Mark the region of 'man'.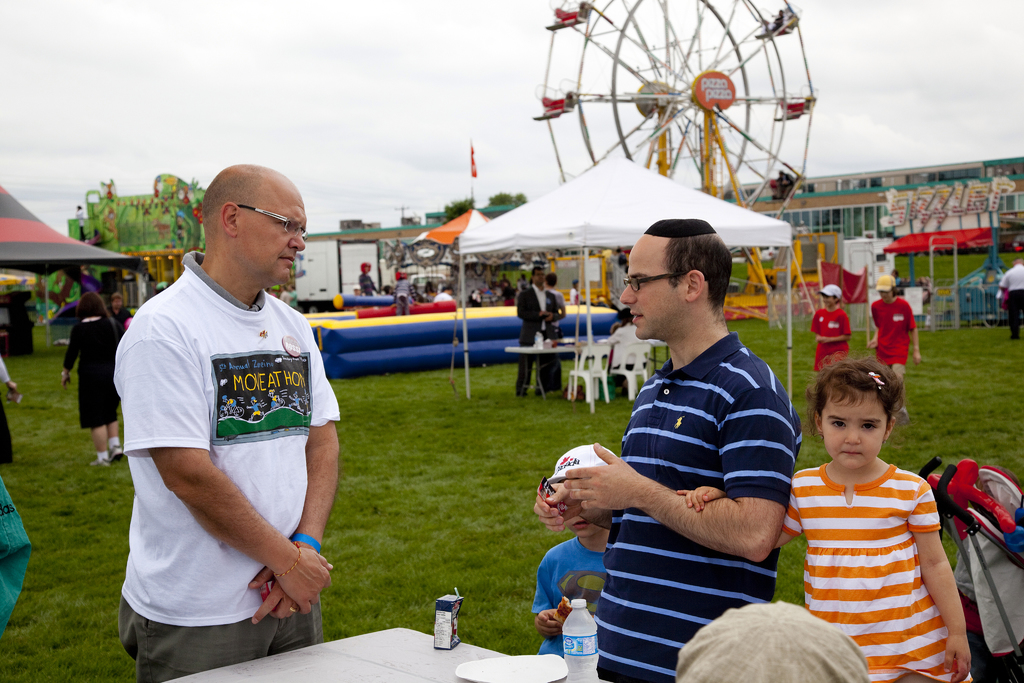
Region: <box>516,259,561,396</box>.
